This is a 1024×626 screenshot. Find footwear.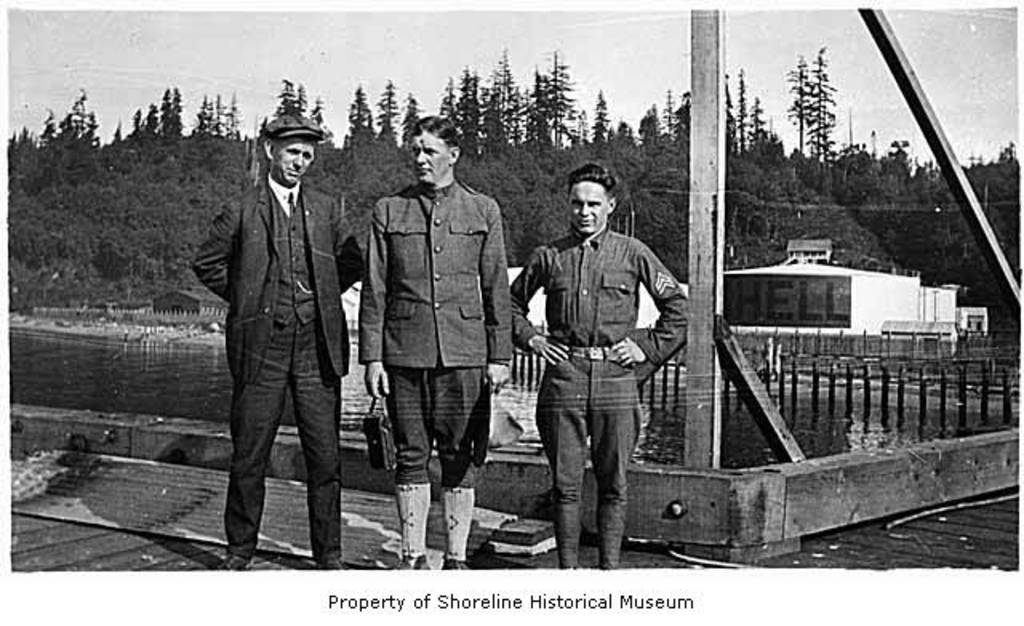
Bounding box: x1=427 y1=479 x2=477 y2=573.
